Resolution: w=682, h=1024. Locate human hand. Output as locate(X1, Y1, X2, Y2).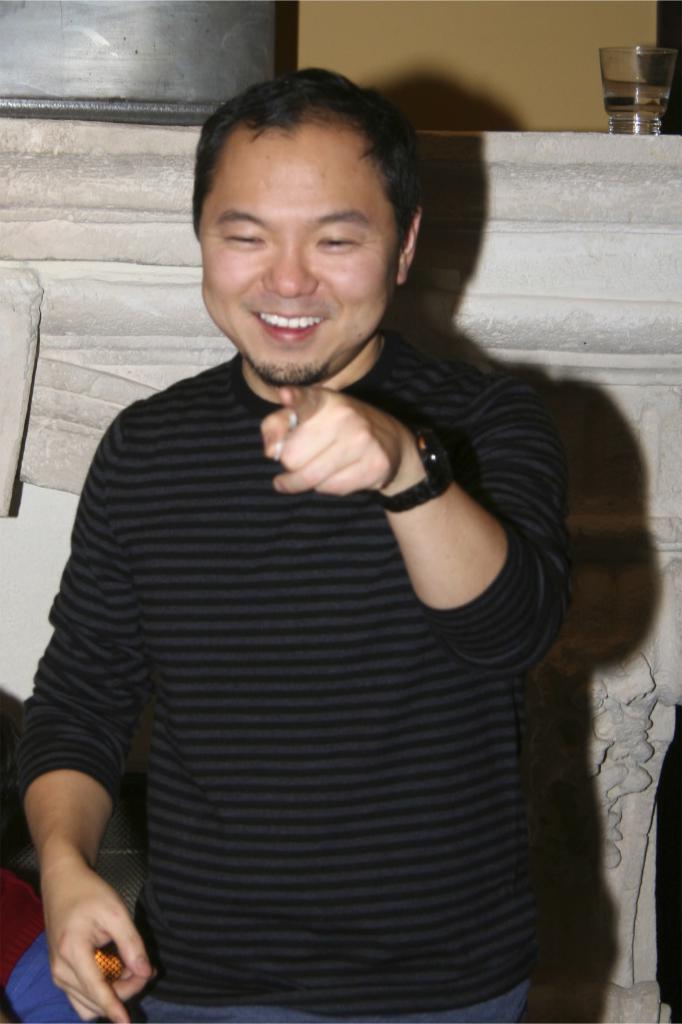
locate(42, 867, 154, 1023).
